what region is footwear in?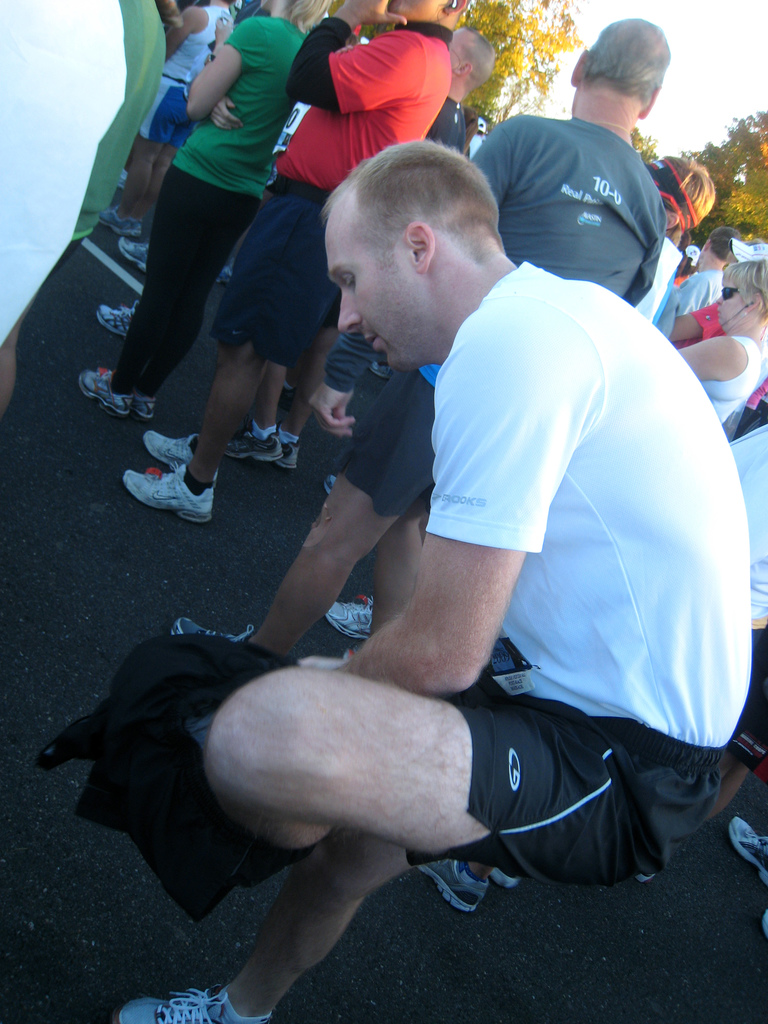
277, 428, 300, 468.
